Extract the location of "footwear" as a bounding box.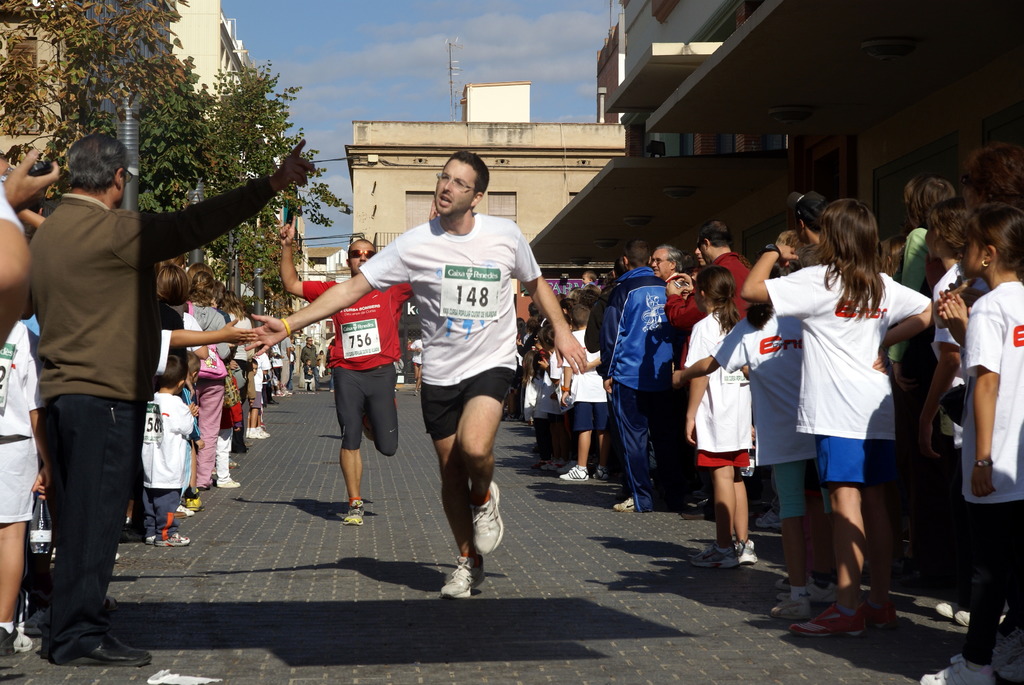
detection(445, 556, 484, 592).
